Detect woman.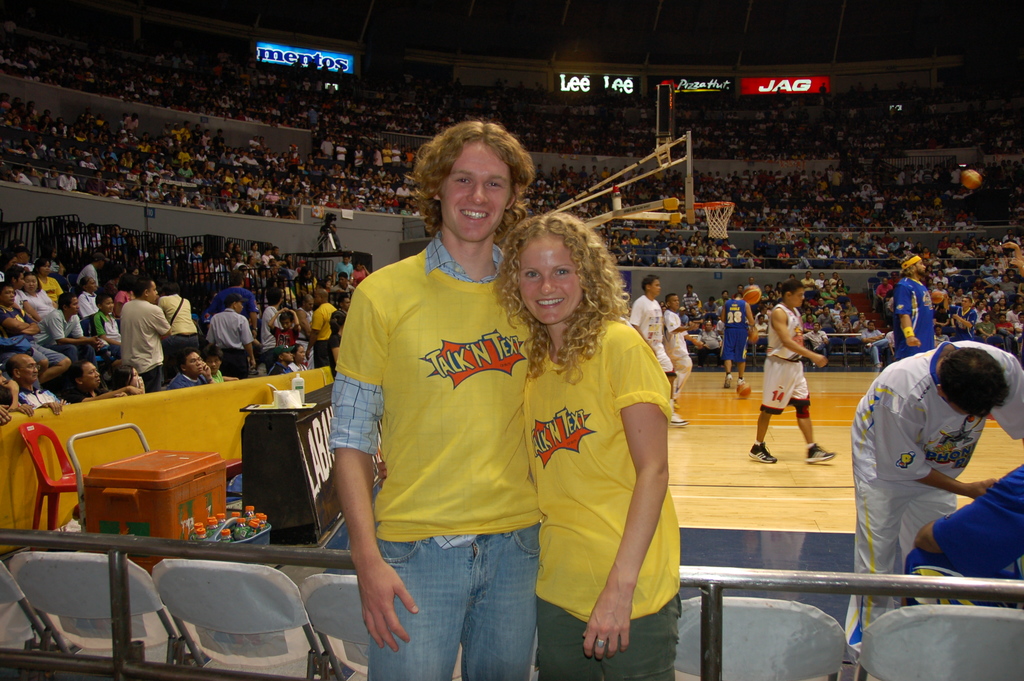
Detected at bbox=(30, 256, 66, 312).
